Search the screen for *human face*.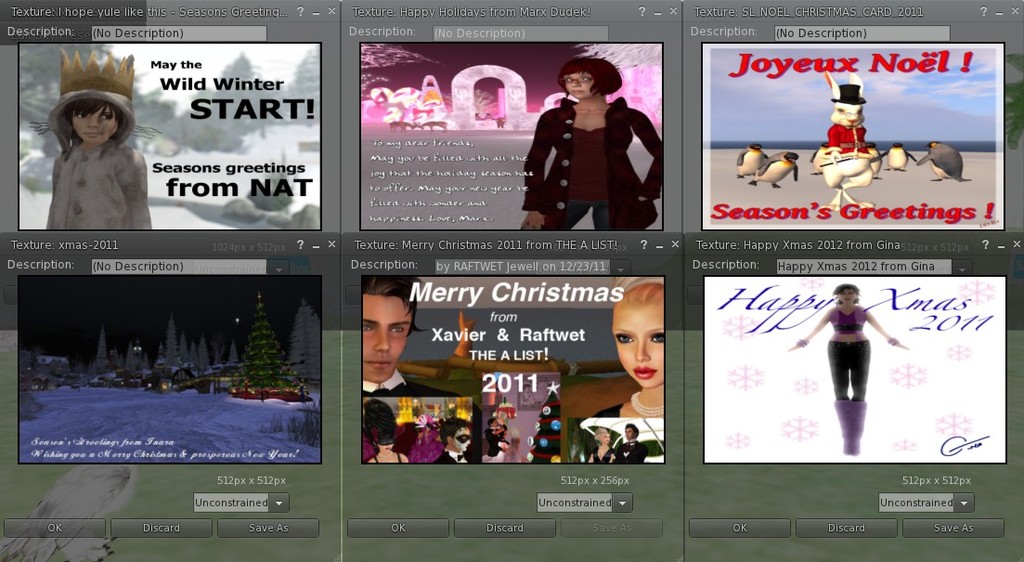
Found at [x1=71, y1=104, x2=118, y2=143].
